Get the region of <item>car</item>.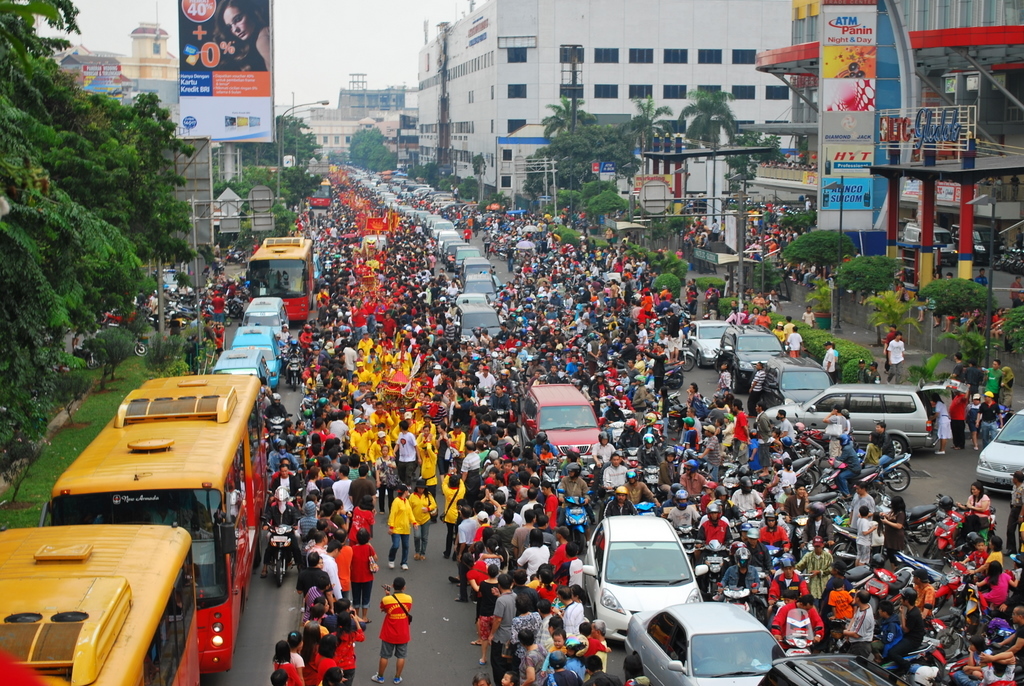
l=584, t=512, r=709, b=642.
